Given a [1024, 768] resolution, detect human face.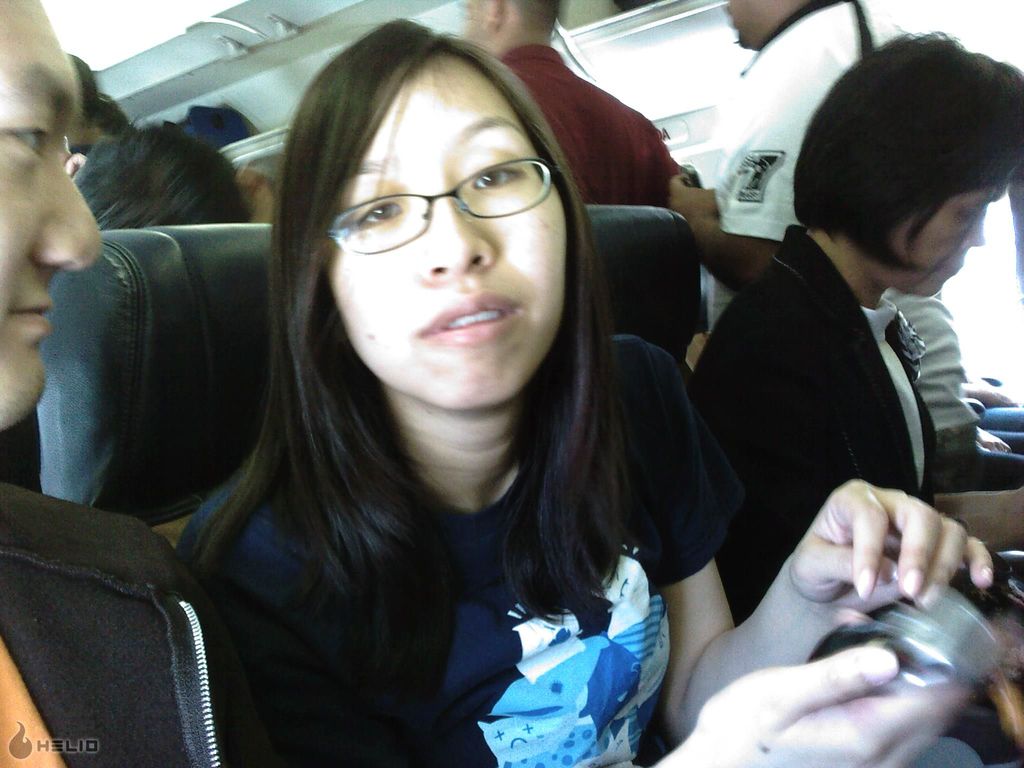
(left=900, top=186, right=993, bottom=303).
